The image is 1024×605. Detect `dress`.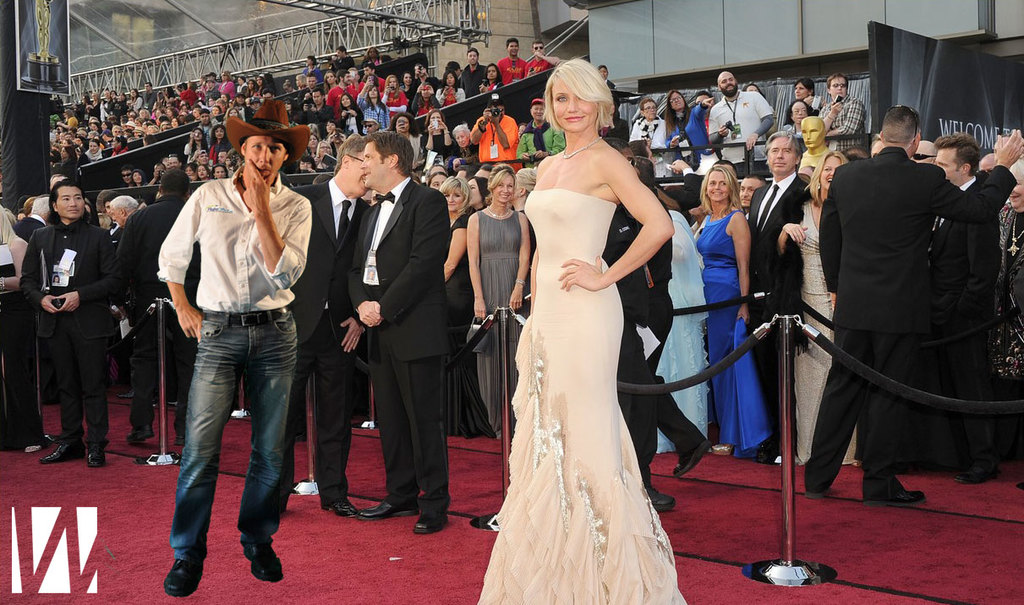
Detection: {"left": 446, "top": 212, "right": 493, "bottom": 439}.
